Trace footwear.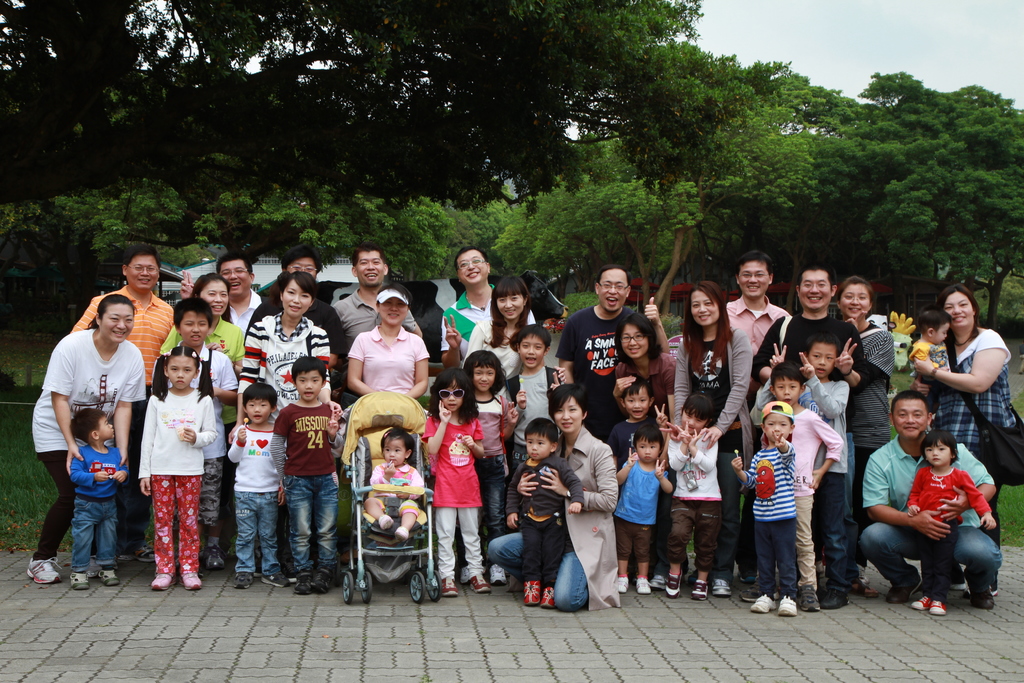
Traced to BBox(99, 568, 118, 586).
